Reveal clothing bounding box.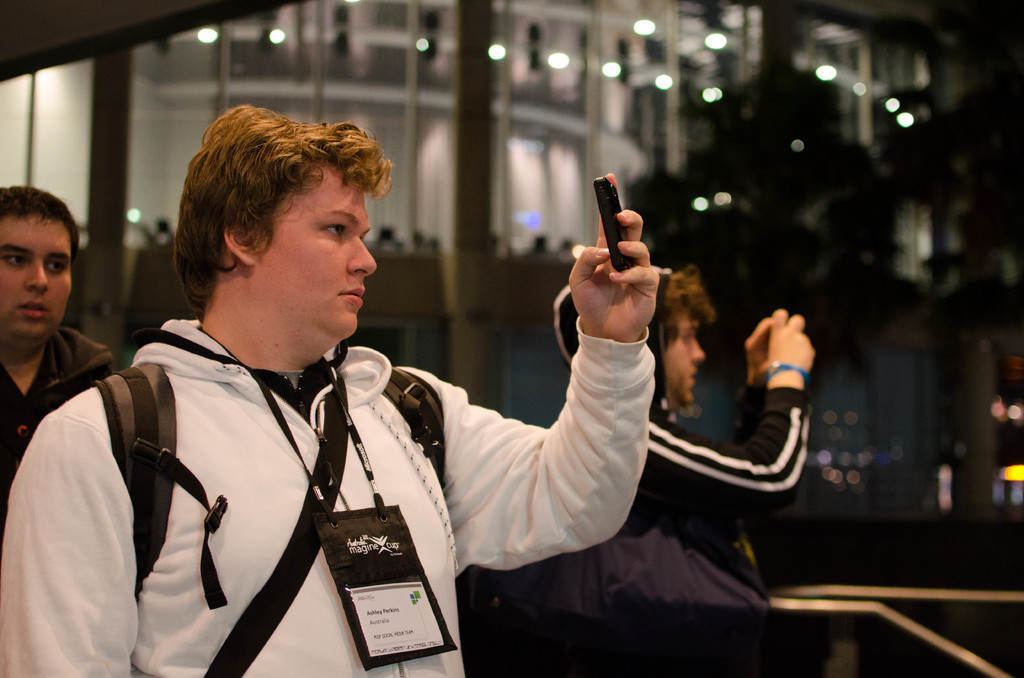
Revealed: <box>0,311,663,677</box>.
